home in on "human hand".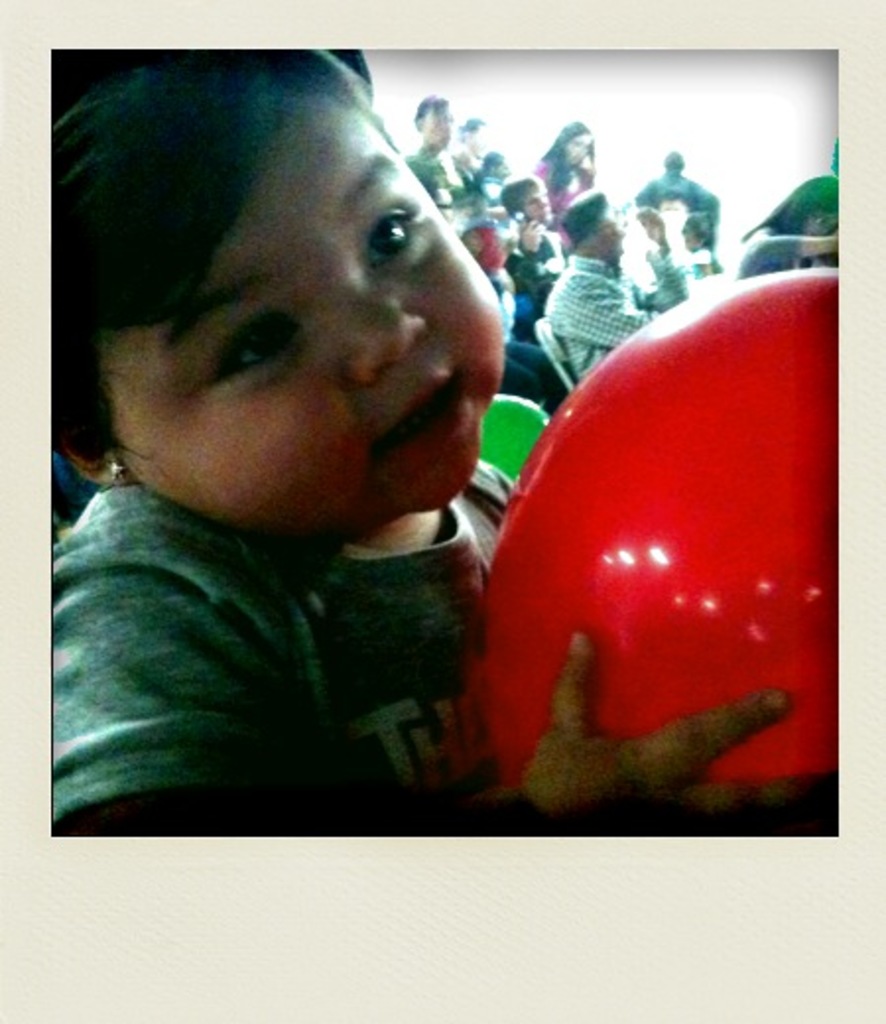
Homed in at 512/644/811/815.
